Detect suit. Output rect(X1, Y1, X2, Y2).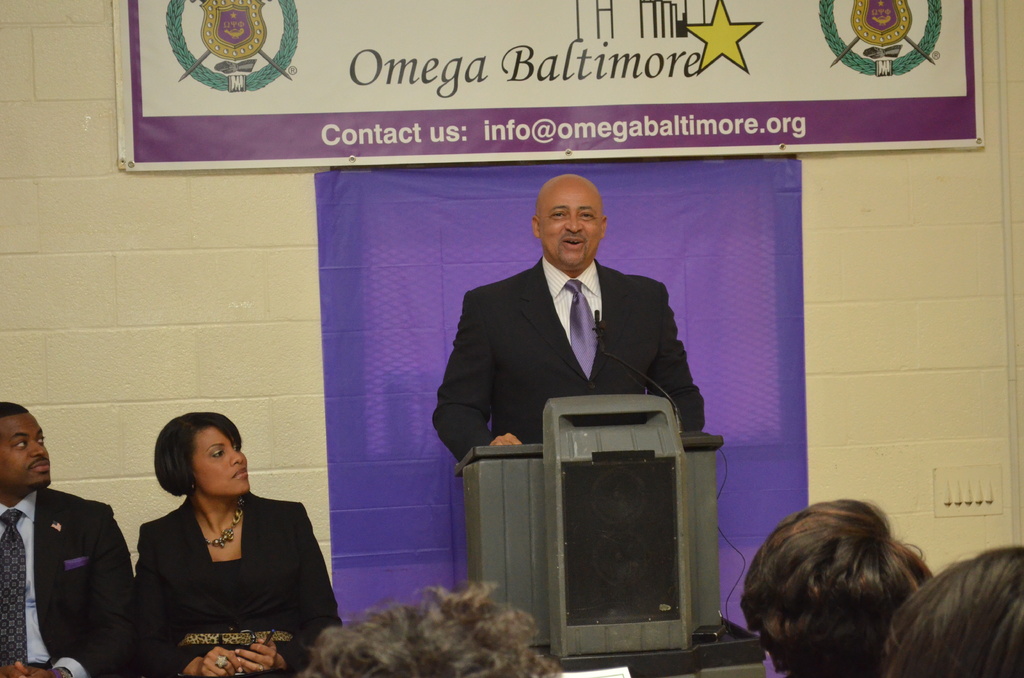
rect(0, 490, 138, 677).
